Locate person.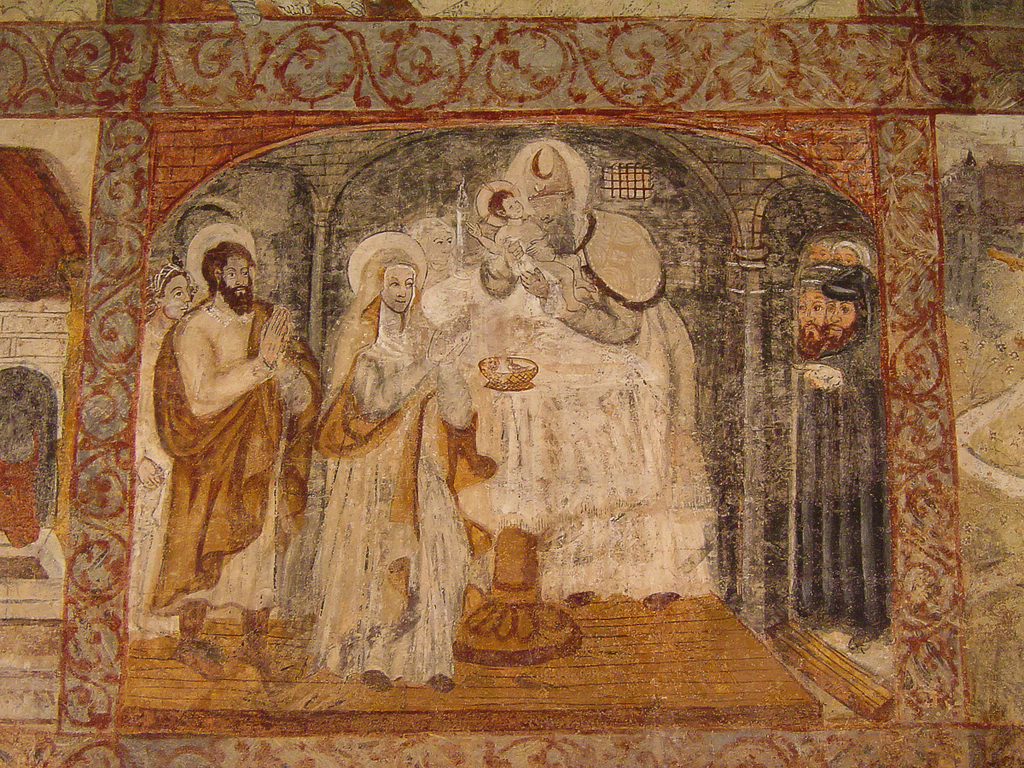
Bounding box: 128/258/196/648.
